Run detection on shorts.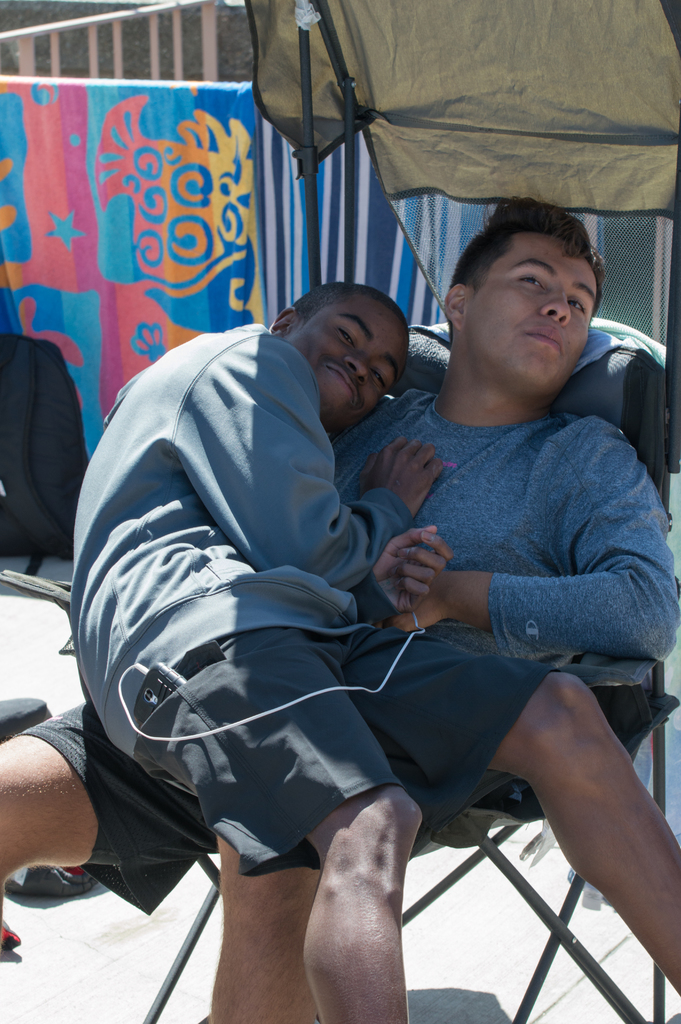
Result: [left=127, top=625, right=566, bottom=874].
